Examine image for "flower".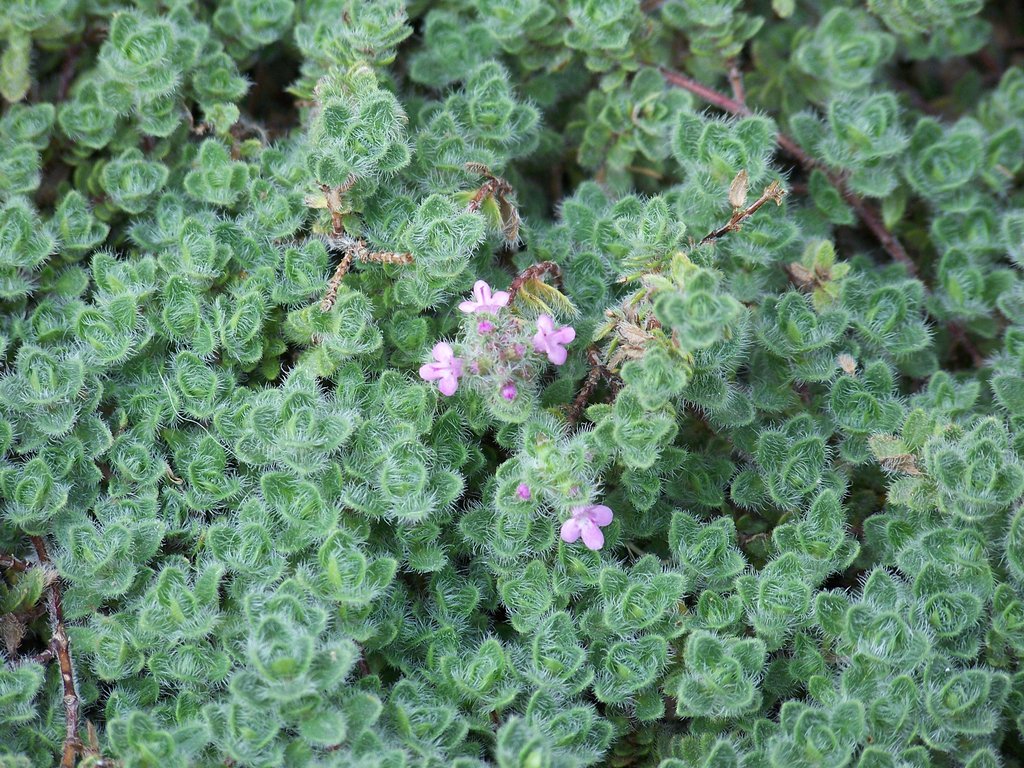
Examination result: detection(535, 312, 577, 369).
